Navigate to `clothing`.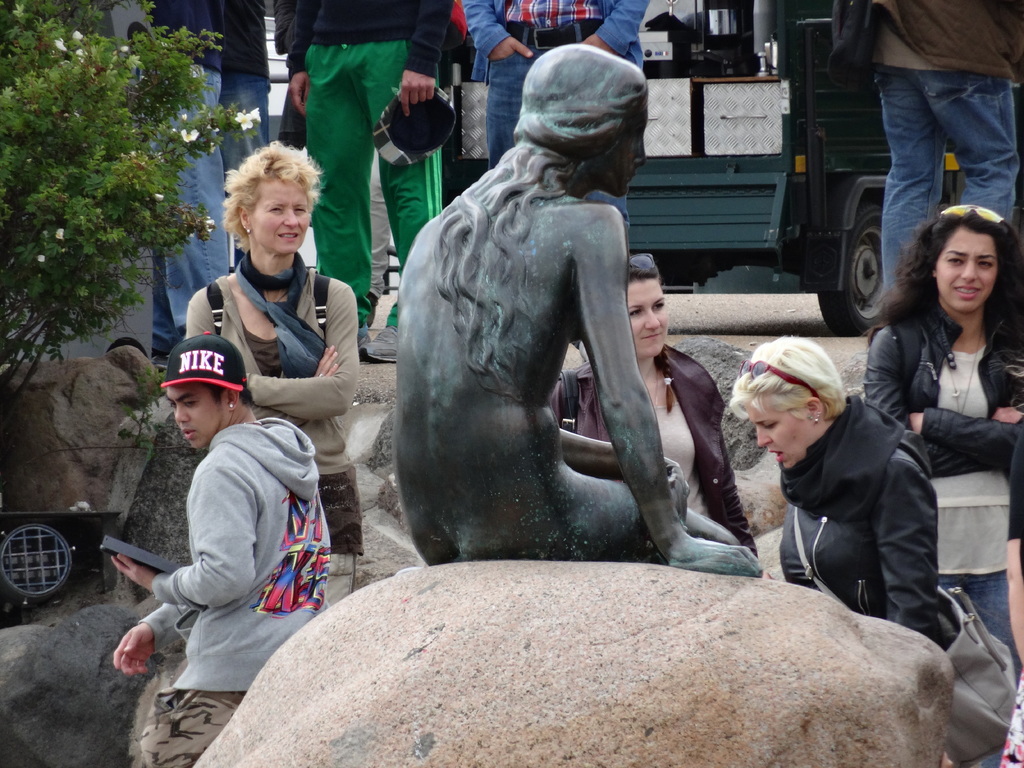
Navigation target: (left=862, top=297, right=1023, bottom=767).
